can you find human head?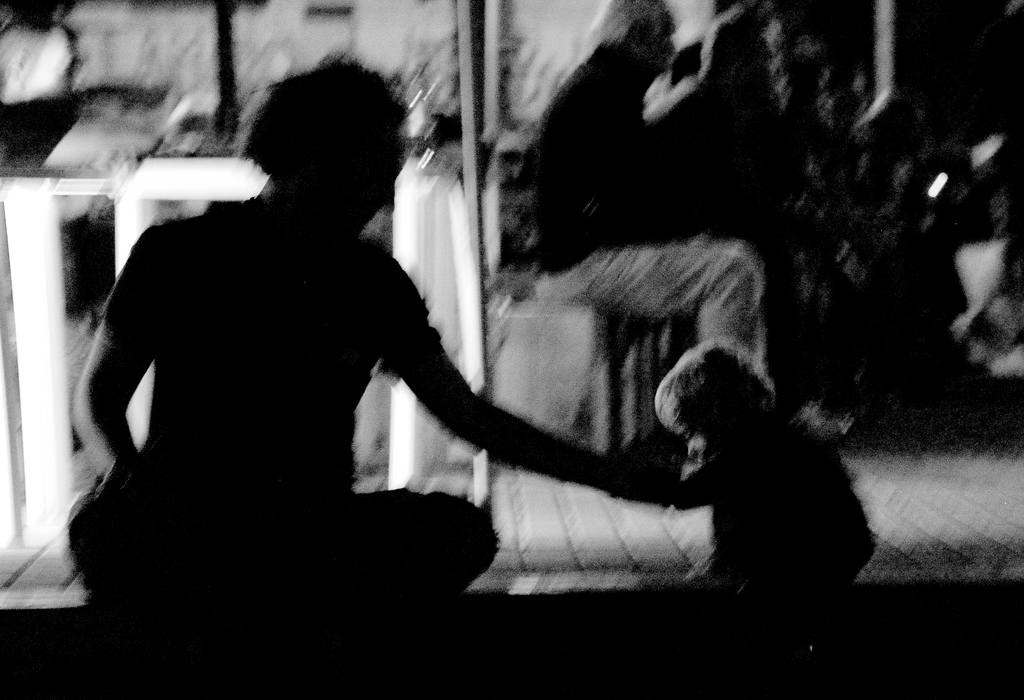
Yes, bounding box: box=[596, 0, 677, 76].
